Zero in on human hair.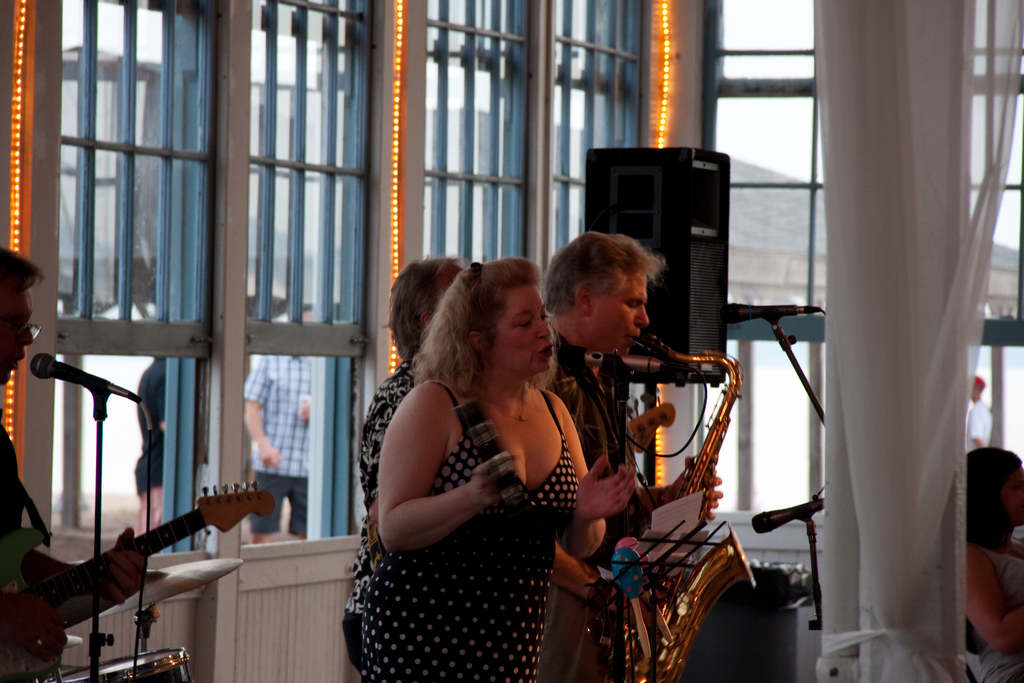
Zeroed in: bbox=[0, 245, 43, 296].
